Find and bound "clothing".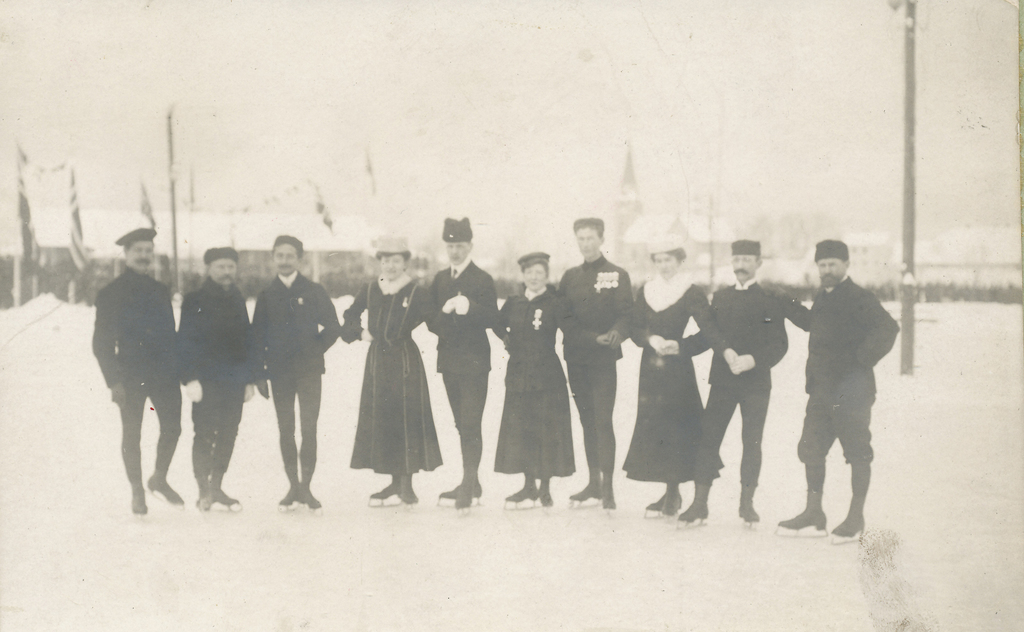
Bound: (x1=253, y1=270, x2=340, y2=482).
